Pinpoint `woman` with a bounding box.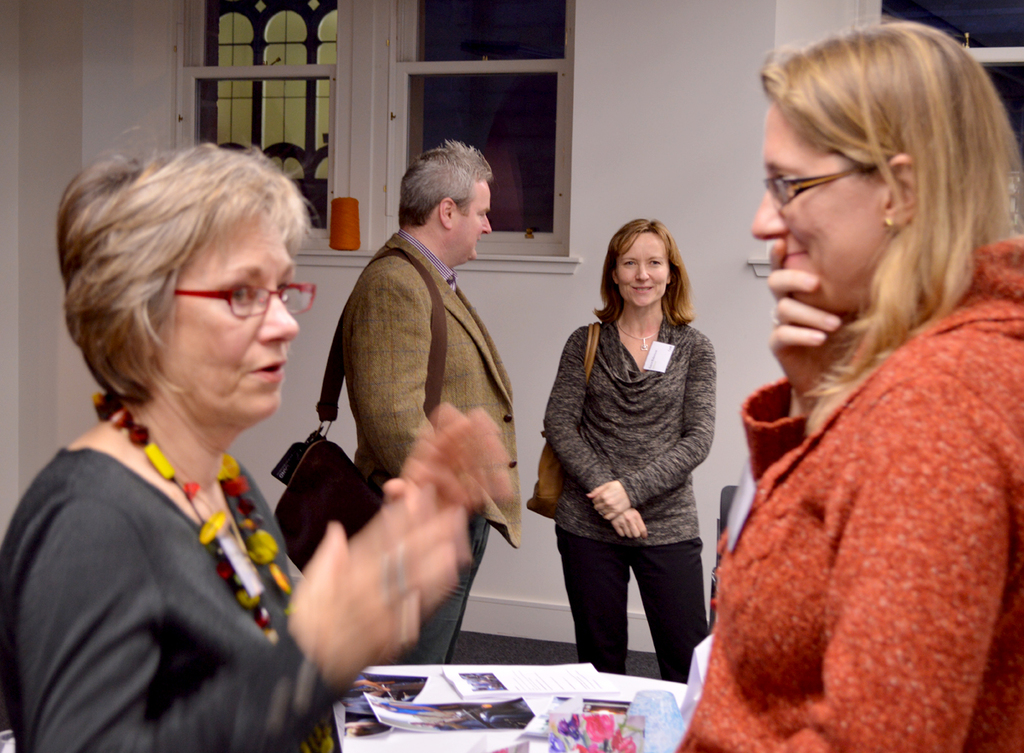
detection(696, 21, 1023, 752).
